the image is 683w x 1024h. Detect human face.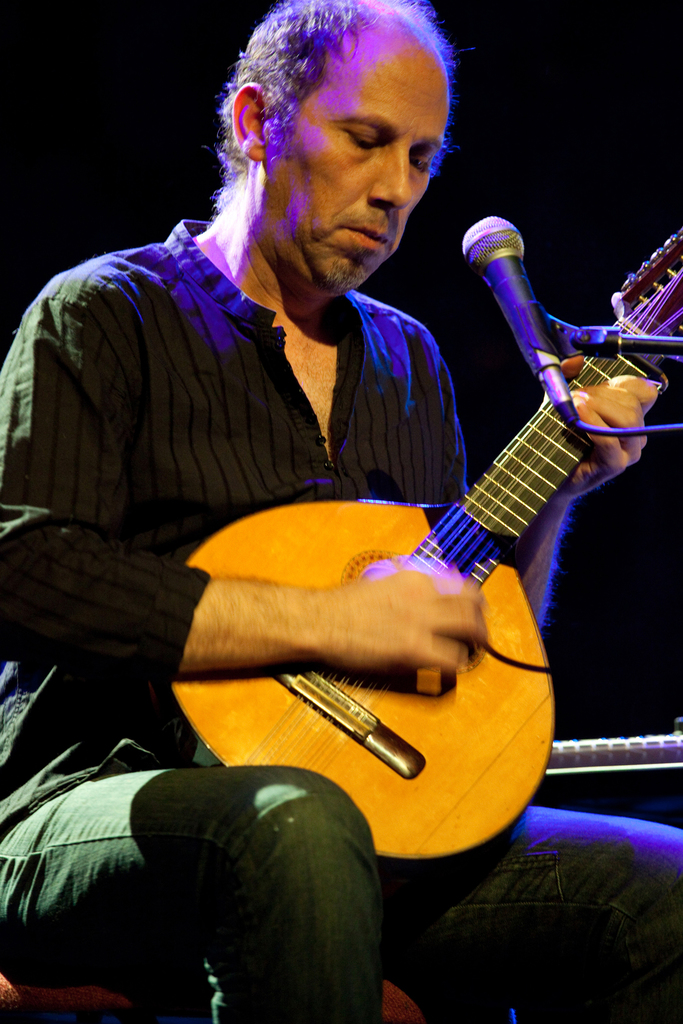
Detection: {"x1": 270, "y1": 29, "x2": 452, "y2": 298}.
